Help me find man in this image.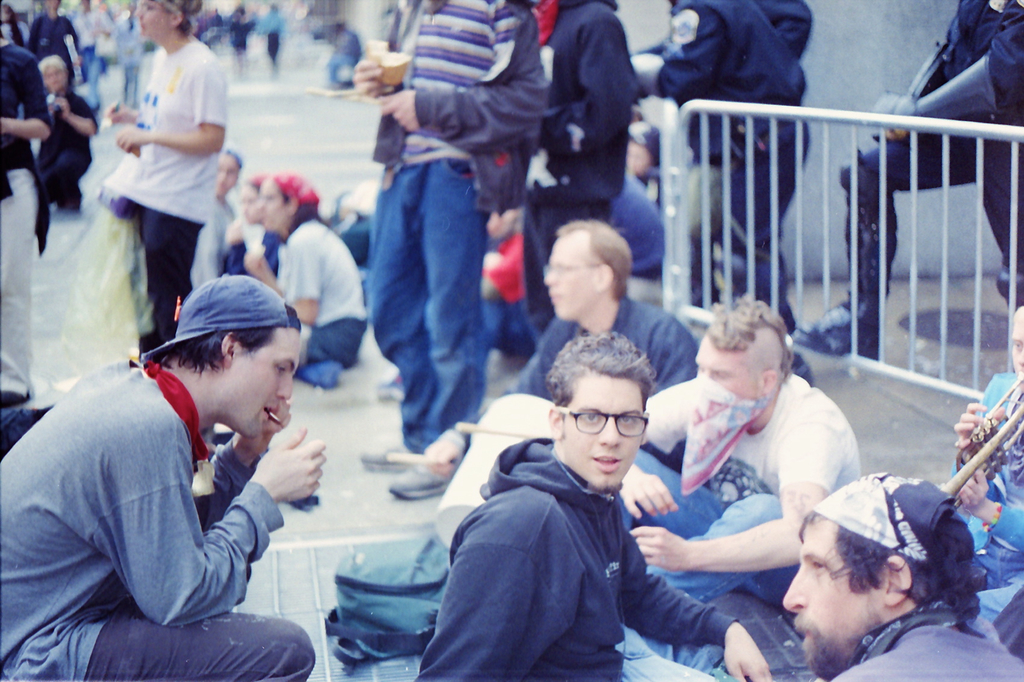
Found it: [x1=419, y1=329, x2=779, y2=681].
